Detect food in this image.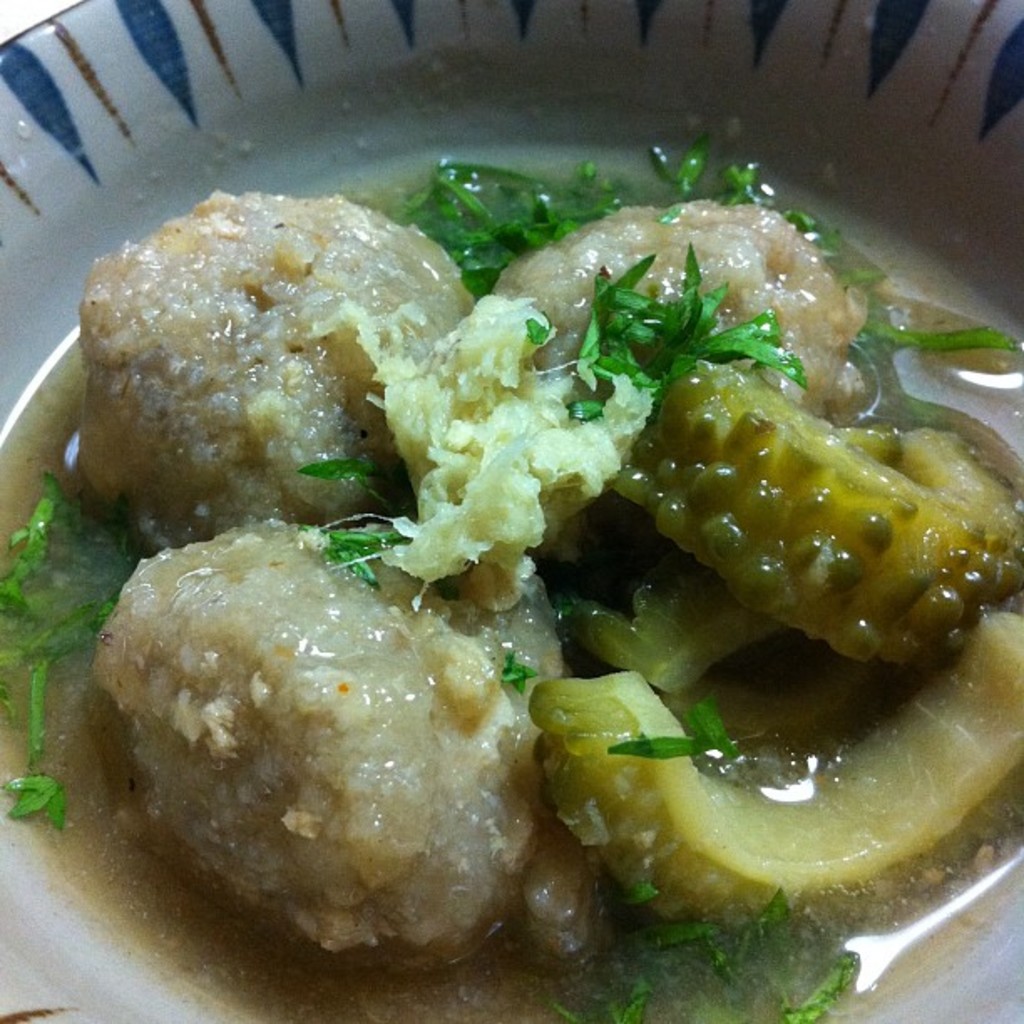
Detection: bbox=[18, 167, 991, 1023].
